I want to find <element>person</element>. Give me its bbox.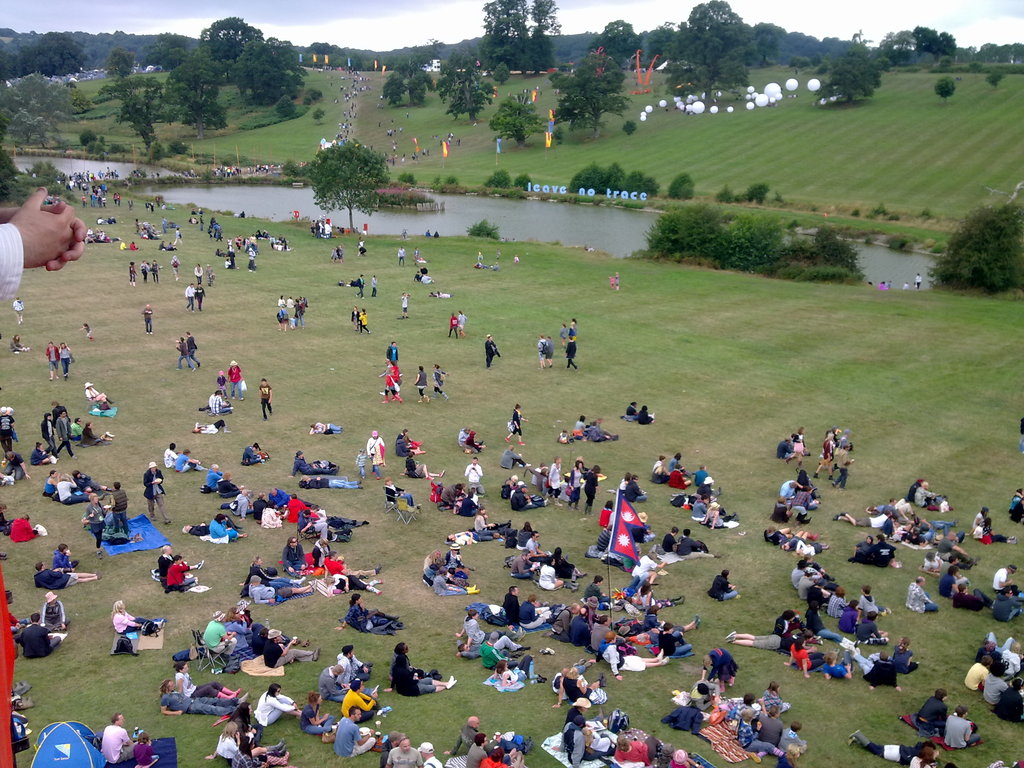
crop(888, 280, 895, 290).
